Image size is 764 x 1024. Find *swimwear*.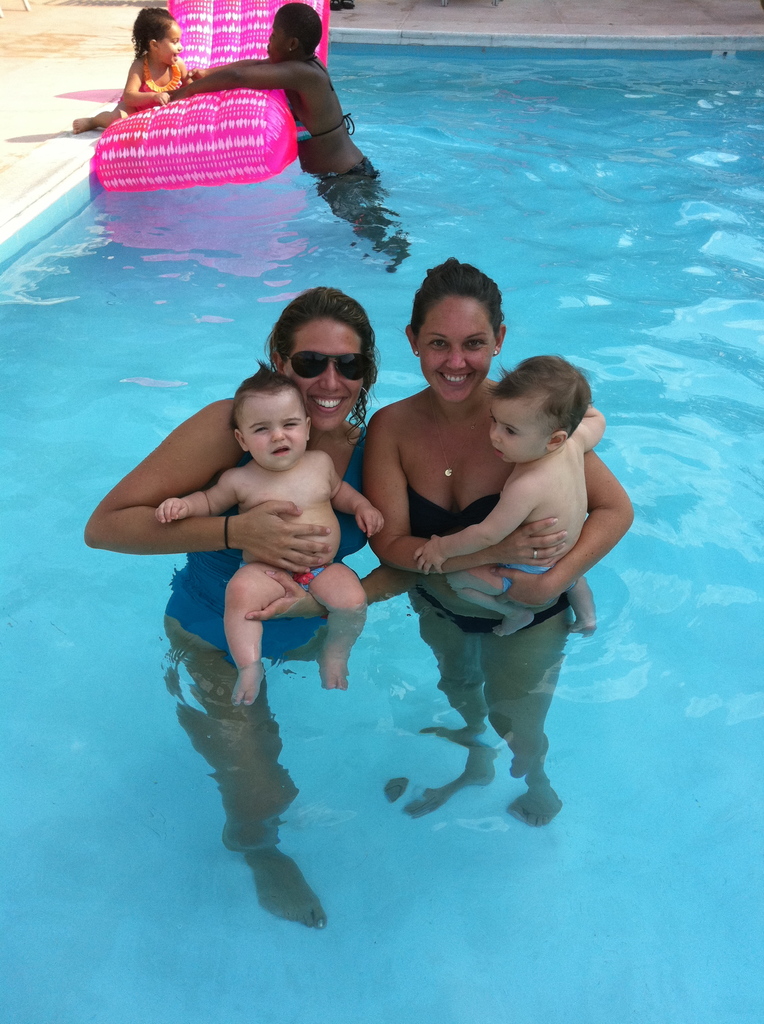
402,494,505,547.
